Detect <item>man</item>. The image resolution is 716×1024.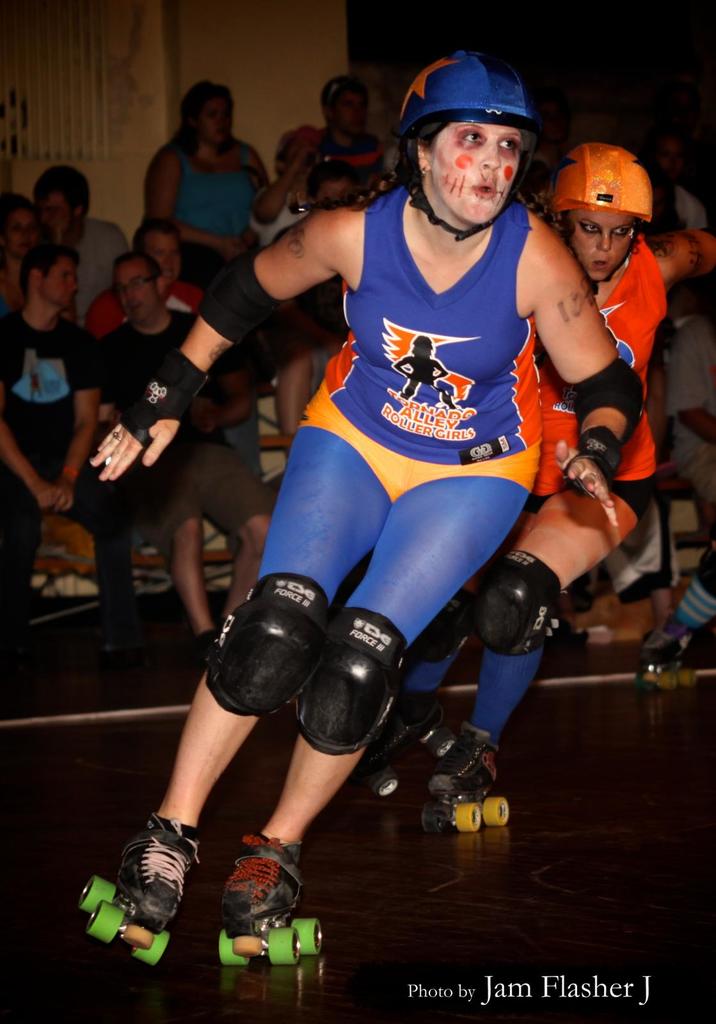
Rect(312, 67, 396, 204).
